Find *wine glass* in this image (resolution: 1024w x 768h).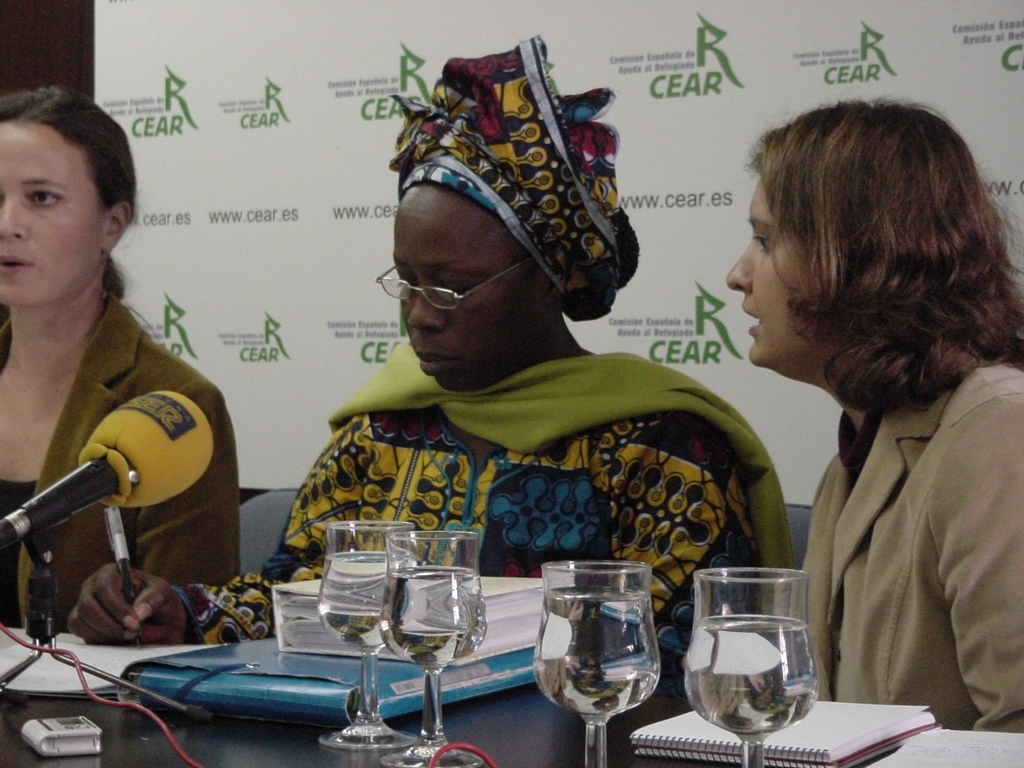
<box>379,529,485,767</box>.
